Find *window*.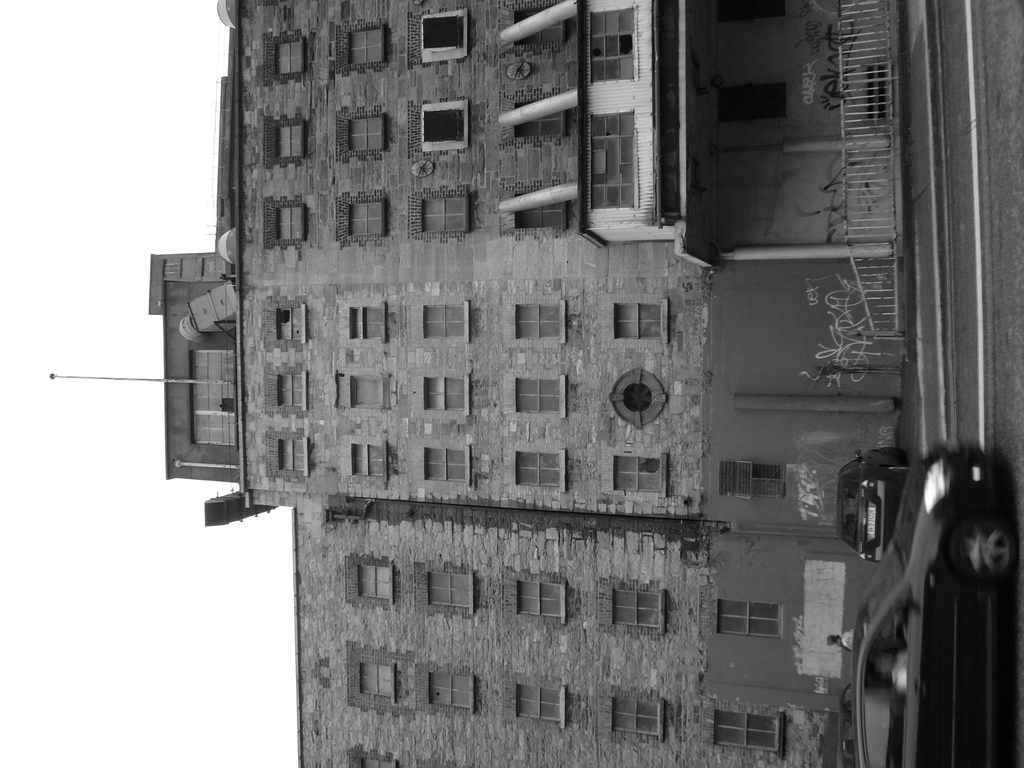
rect(276, 307, 303, 342).
